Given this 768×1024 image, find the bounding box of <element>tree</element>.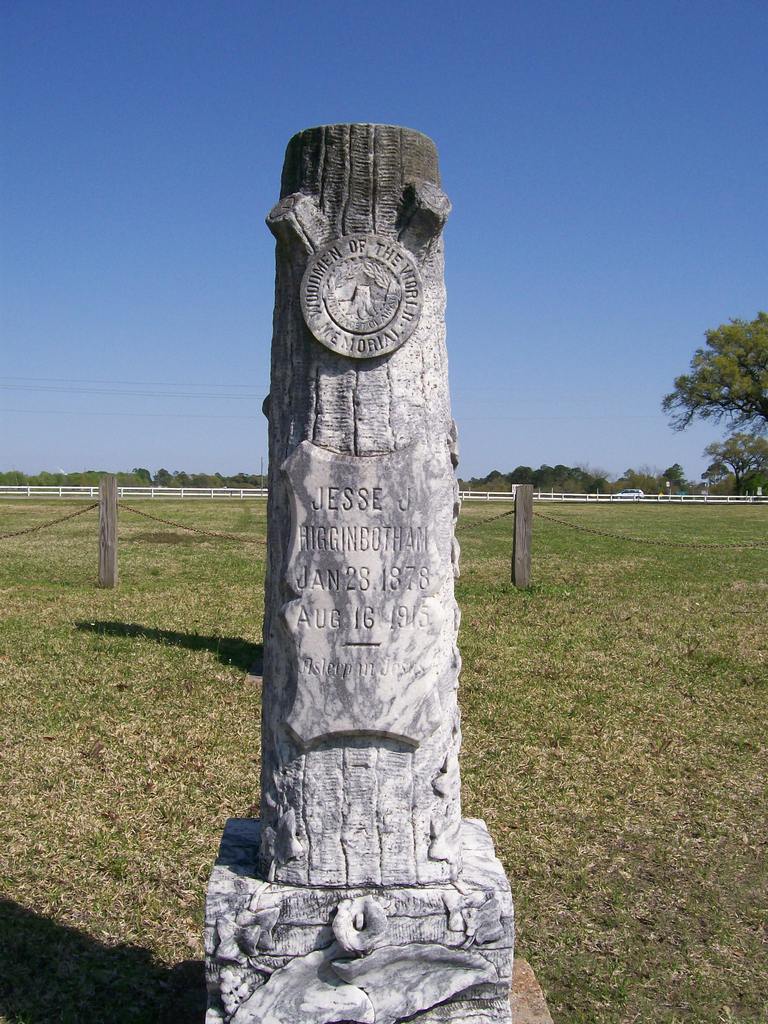
<bbox>660, 455, 686, 494</bbox>.
